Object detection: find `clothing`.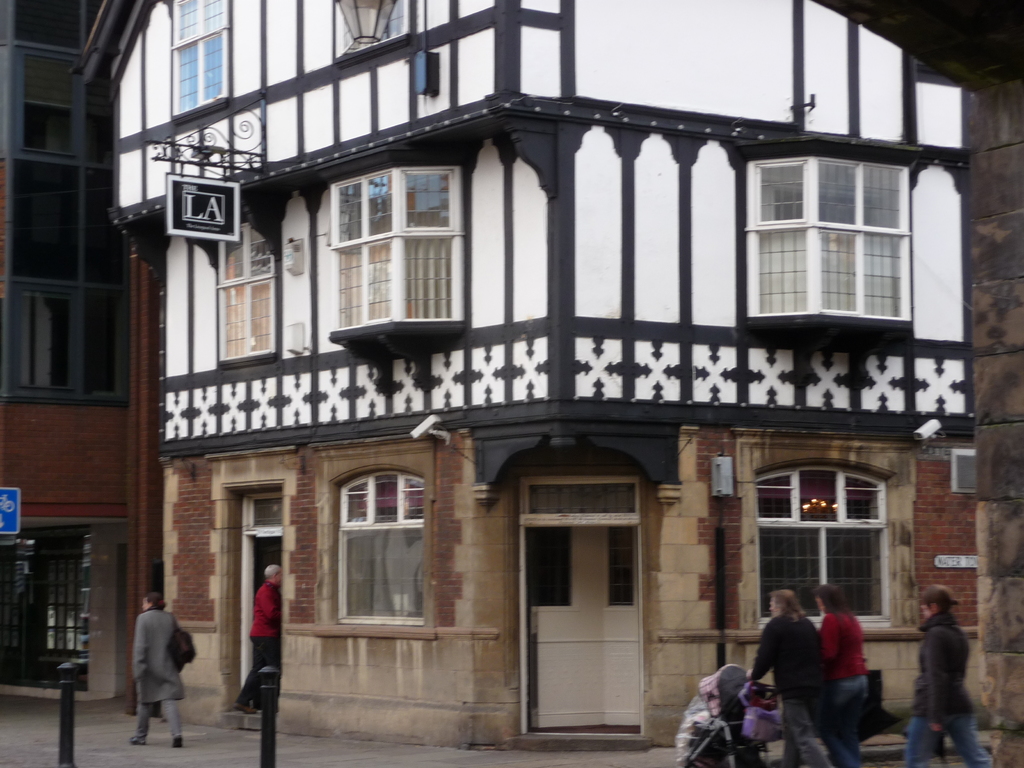
locate(113, 590, 182, 744).
